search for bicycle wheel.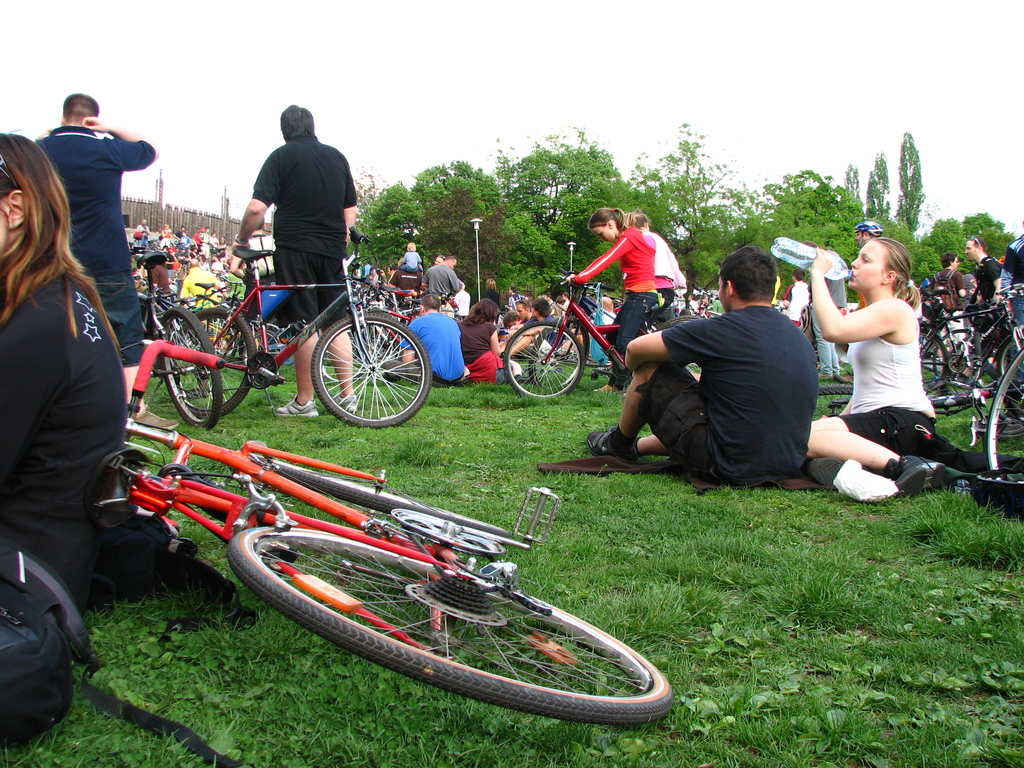
Found at locate(931, 327, 979, 380).
